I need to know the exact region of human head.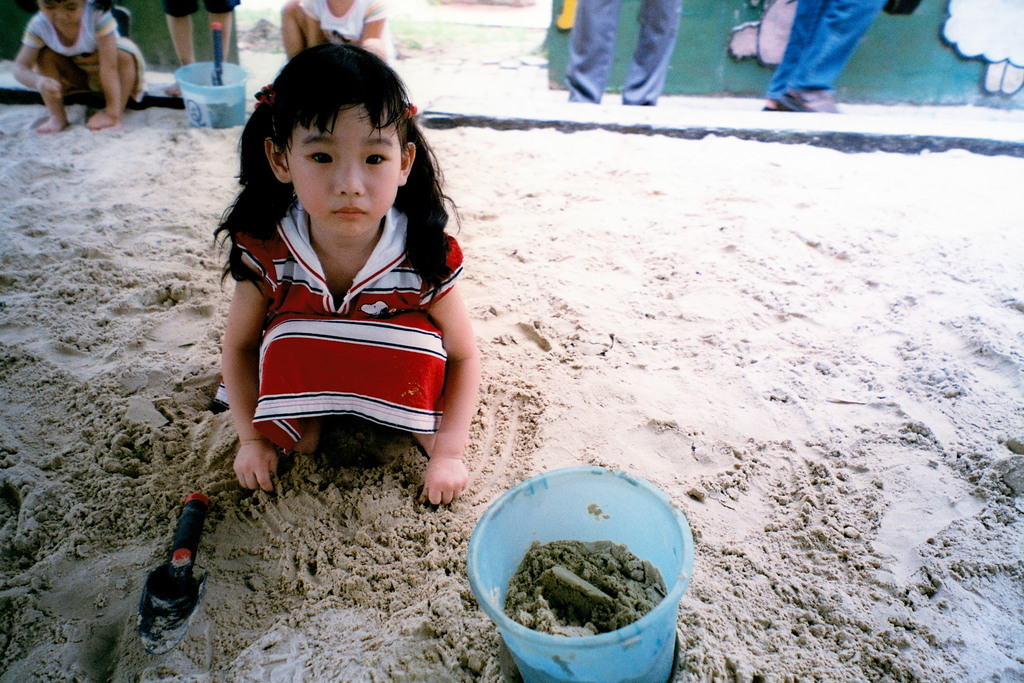
Region: x1=33, y1=0, x2=84, y2=24.
